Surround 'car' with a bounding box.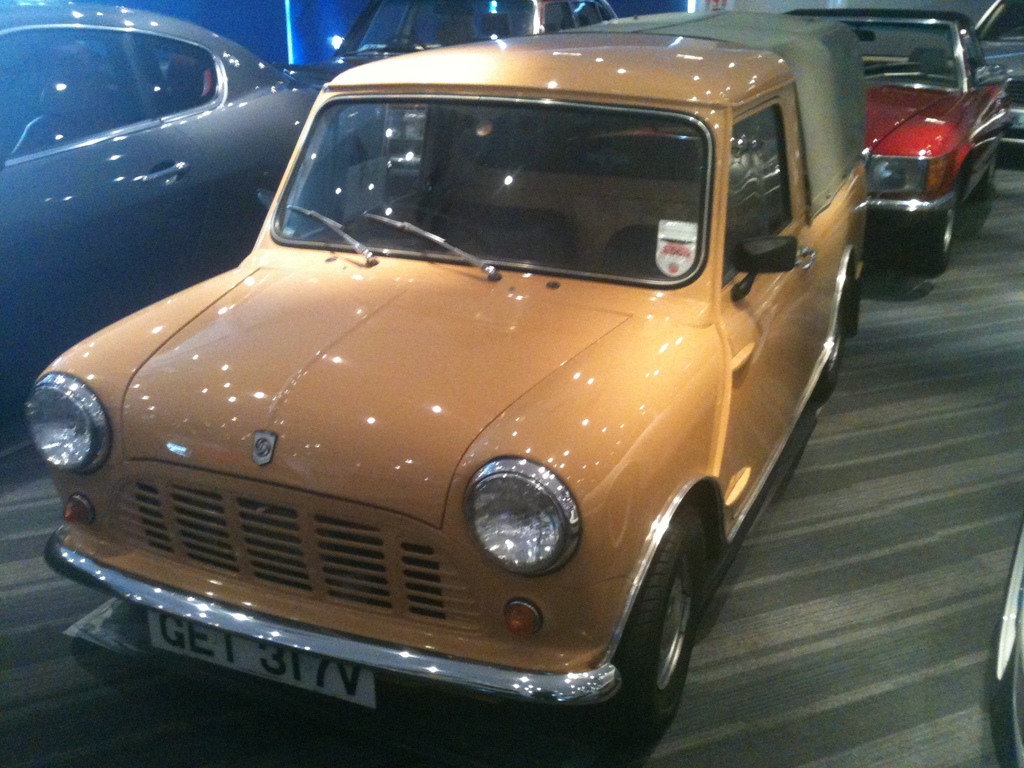
pyautogui.locateOnScreen(783, 8, 1014, 276).
